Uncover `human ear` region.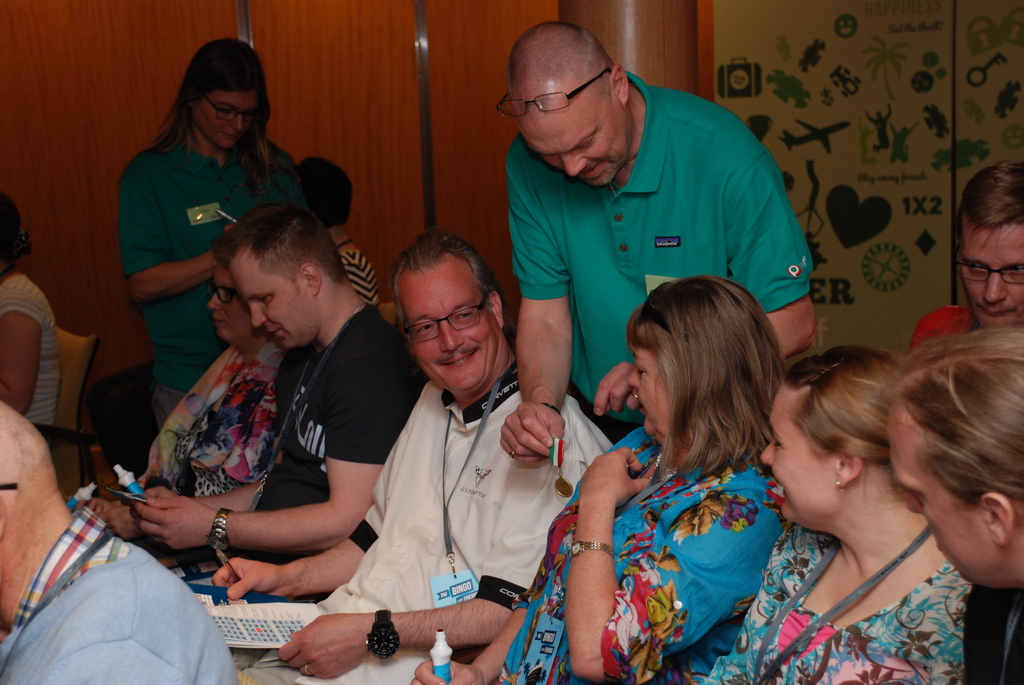
Uncovered: 301, 264, 323, 294.
